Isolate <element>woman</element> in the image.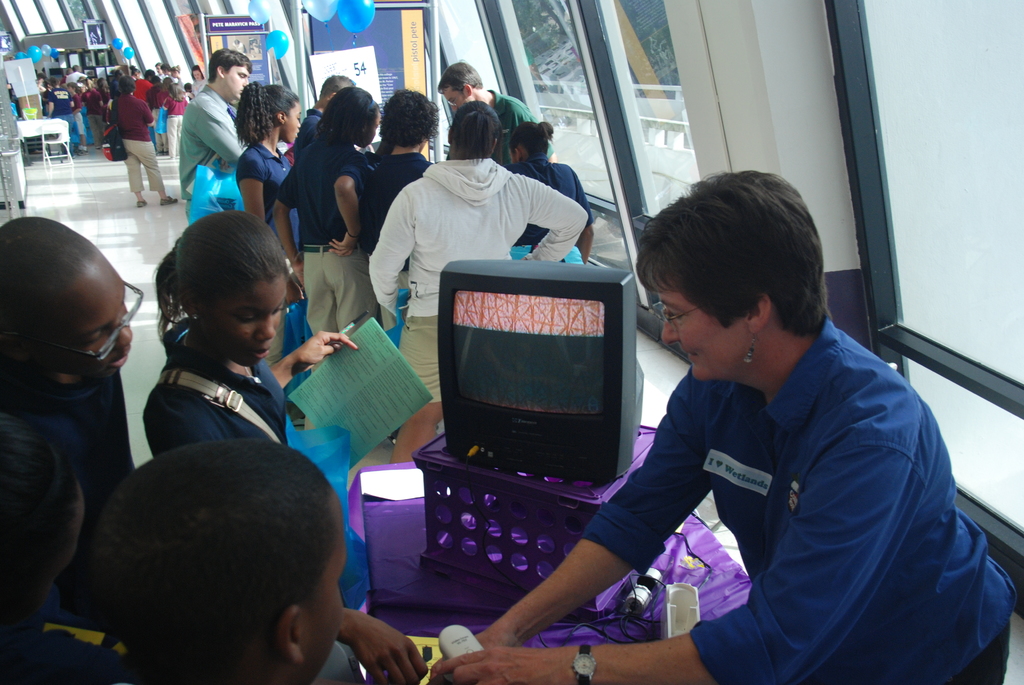
Isolated region: detection(191, 65, 208, 93).
